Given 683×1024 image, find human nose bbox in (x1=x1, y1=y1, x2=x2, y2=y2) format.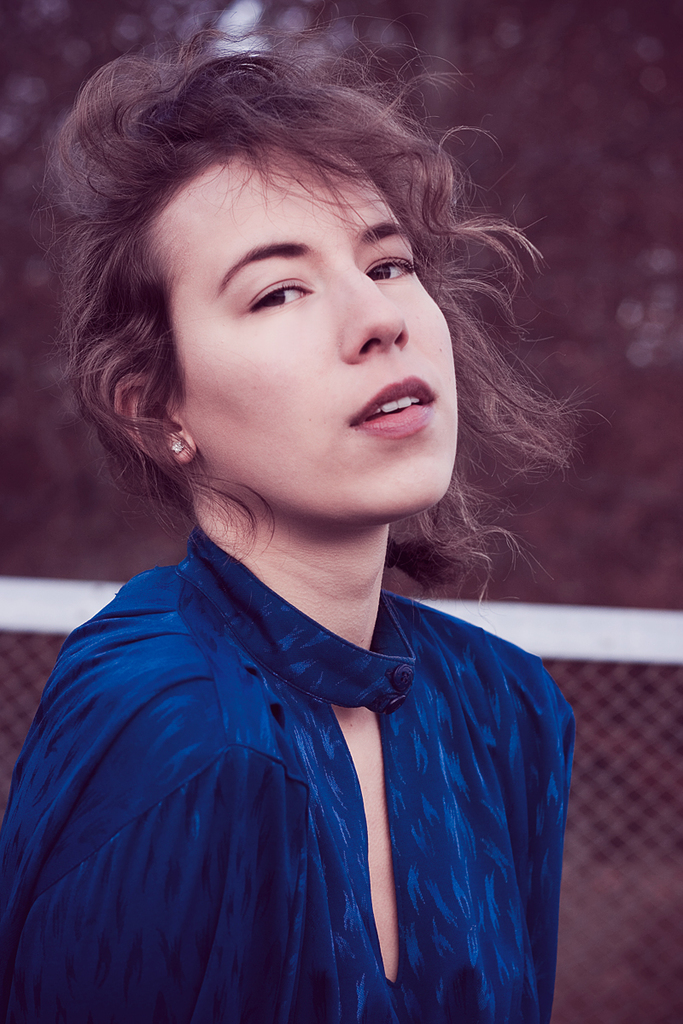
(x1=341, y1=253, x2=408, y2=365).
